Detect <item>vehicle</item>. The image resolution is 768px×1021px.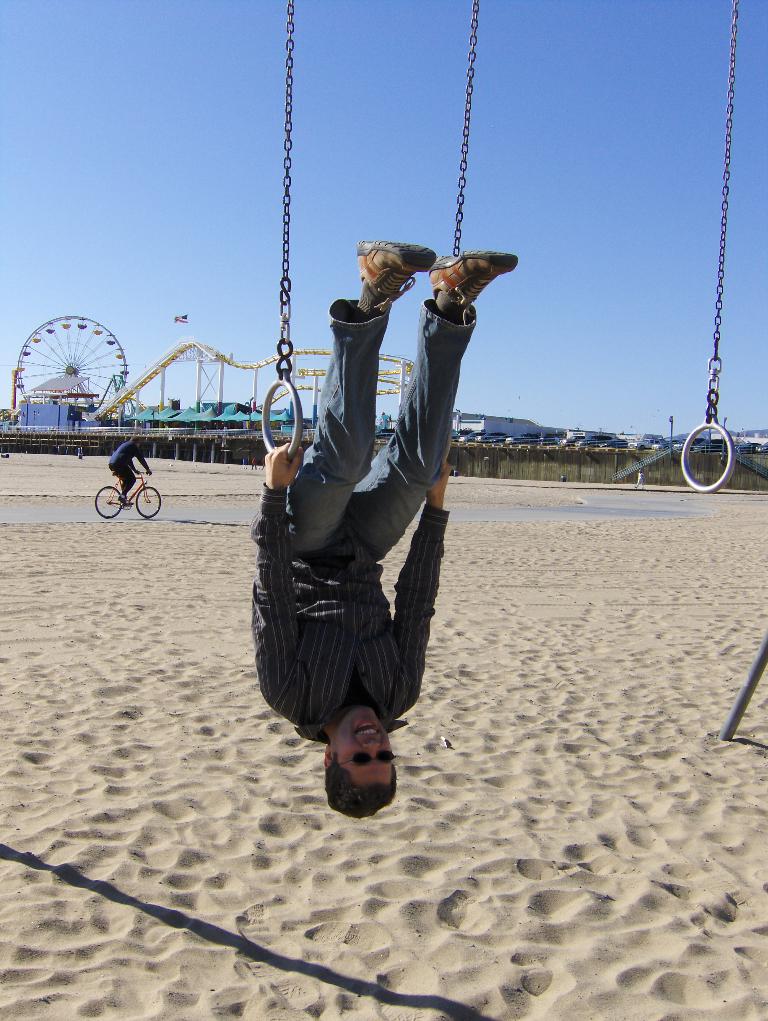
[left=90, top=469, right=163, bottom=523].
